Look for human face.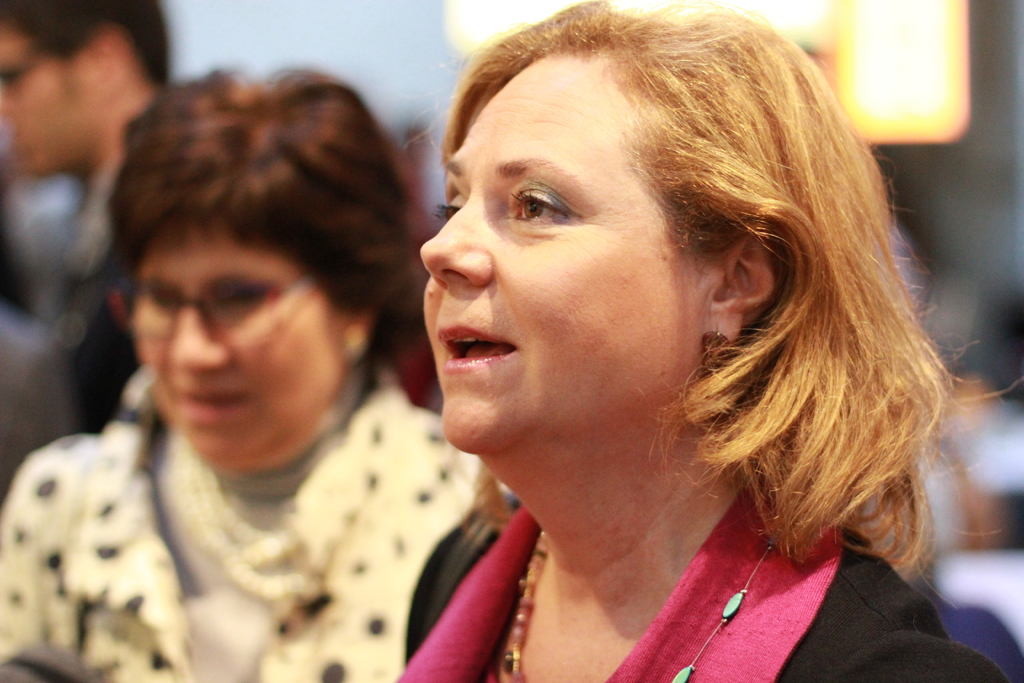
Found: 422, 59, 707, 457.
